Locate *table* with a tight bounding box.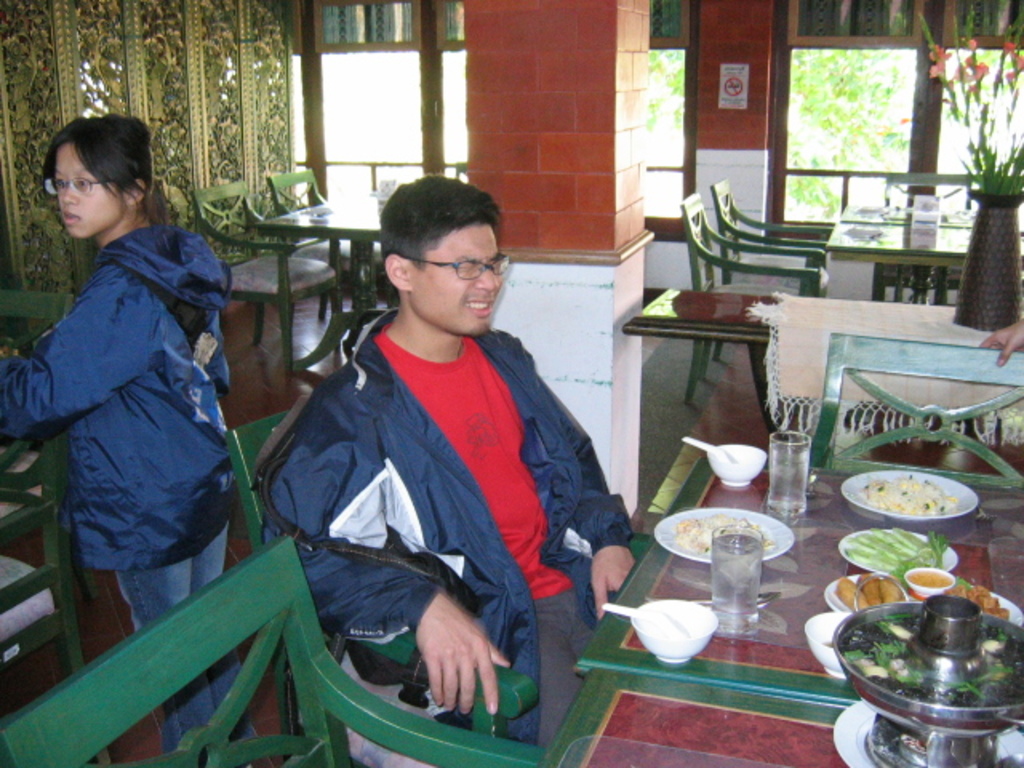
crop(259, 184, 403, 350).
